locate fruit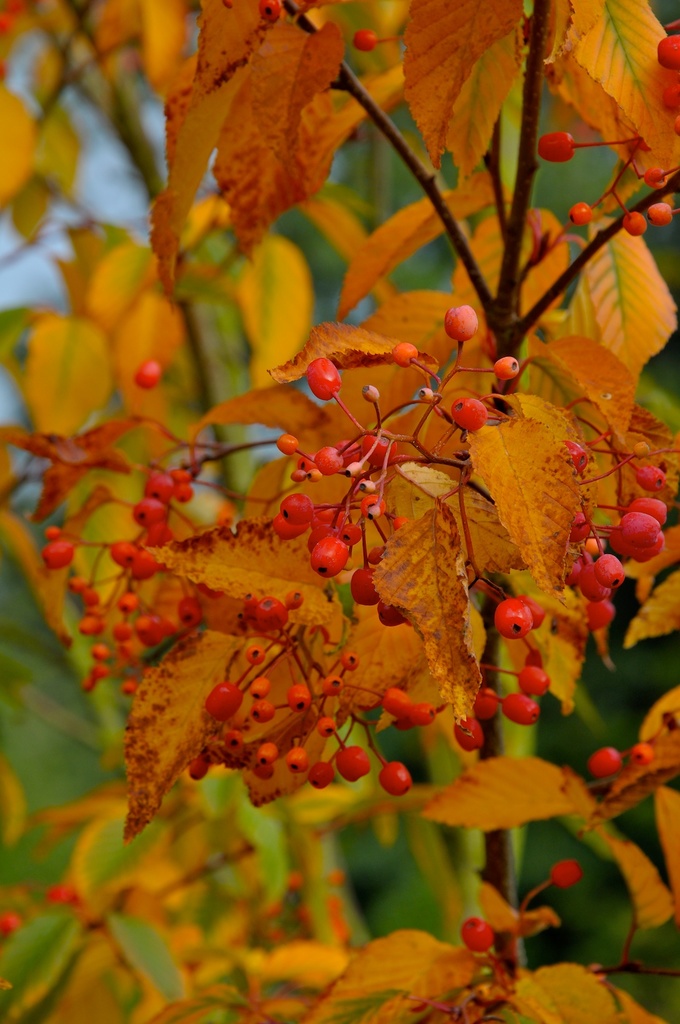
box(393, 518, 408, 534)
